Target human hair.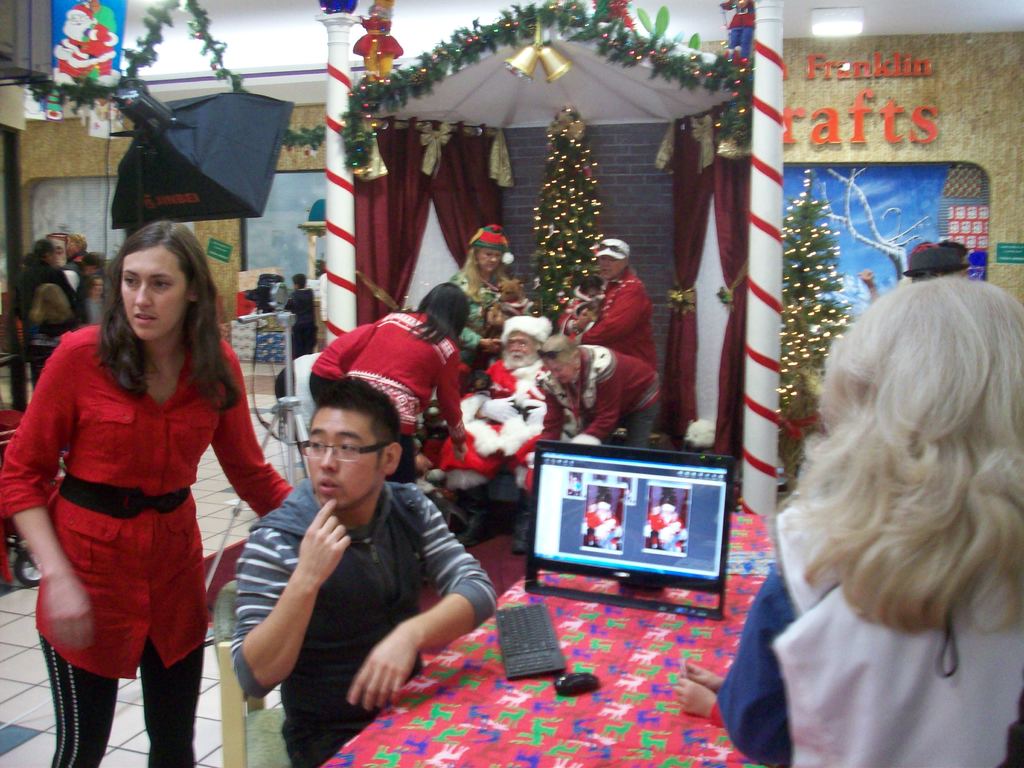
Target region: box=[392, 280, 461, 353].
